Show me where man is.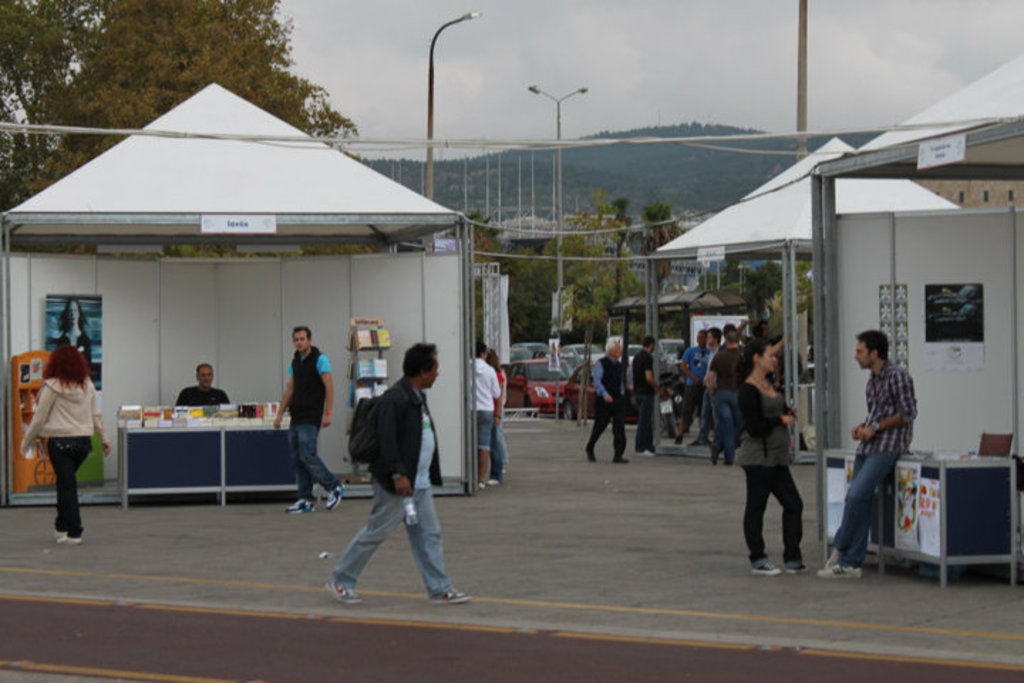
man is at [left=590, top=333, right=640, bottom=471].
